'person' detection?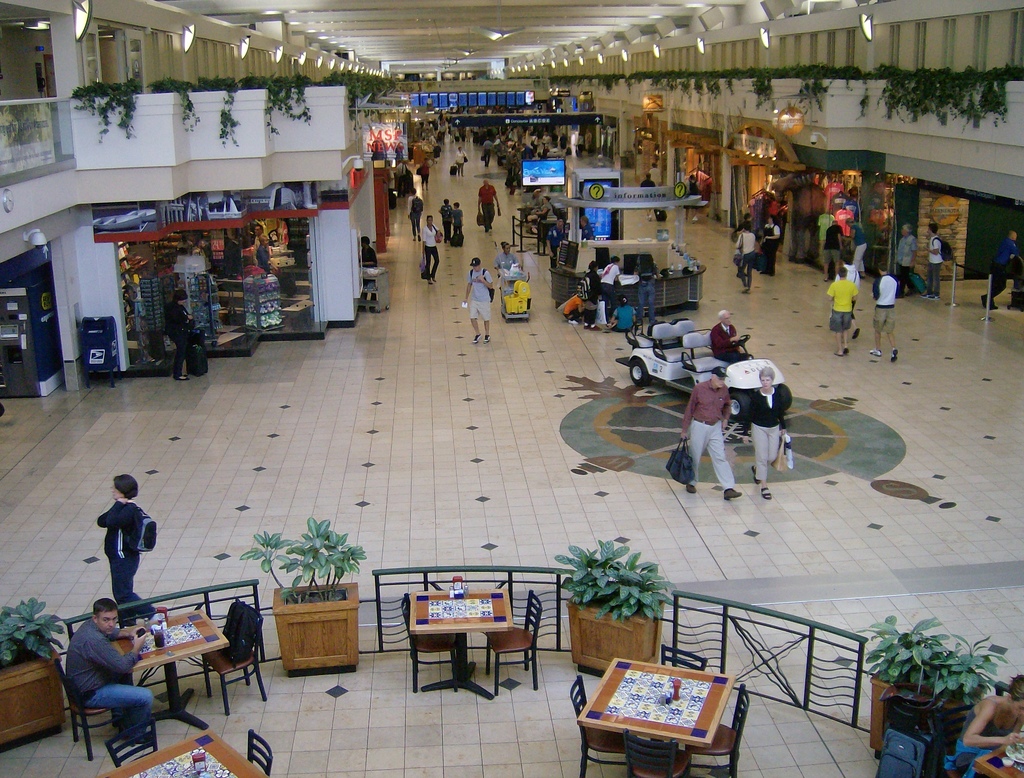
box=[945, 673, 1023, 775]
